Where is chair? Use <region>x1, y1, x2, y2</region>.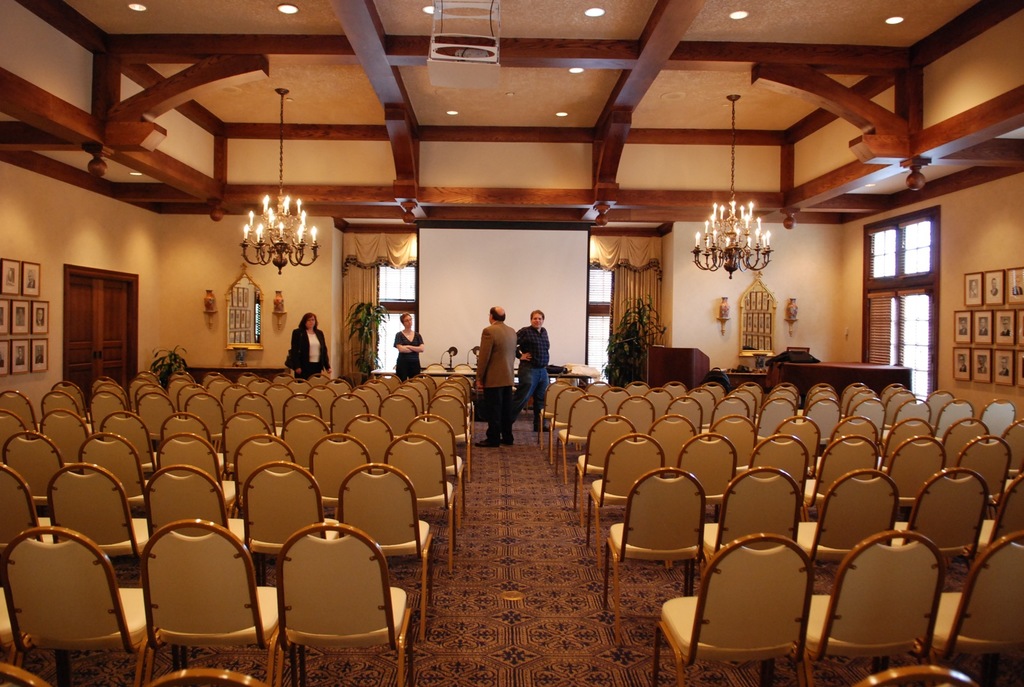
<region>712, 417, 763, 467</region>.
